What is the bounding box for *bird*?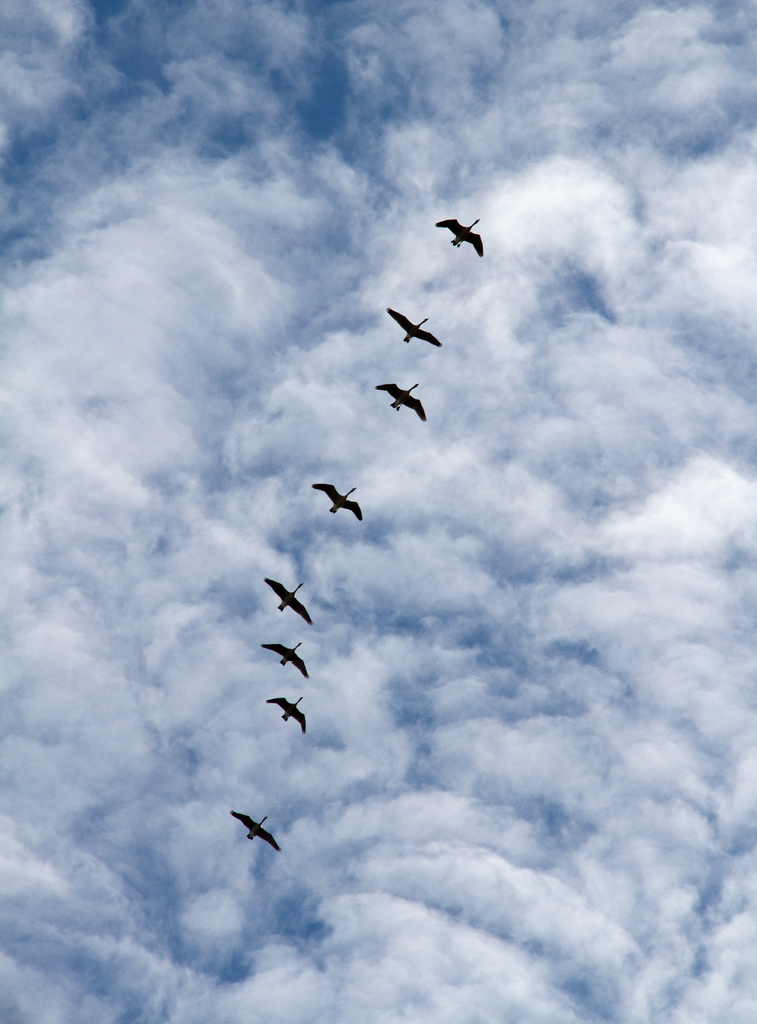
rect(266, 701, 305, 736).
